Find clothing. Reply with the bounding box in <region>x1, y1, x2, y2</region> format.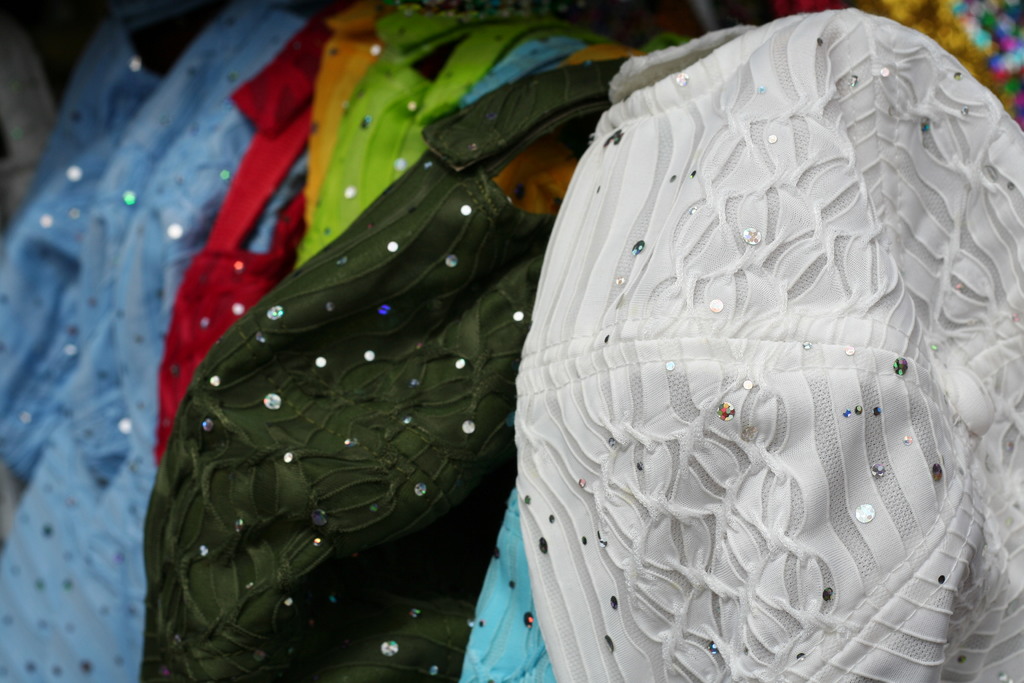
<region>510, 4, 1023, 682</region>.
